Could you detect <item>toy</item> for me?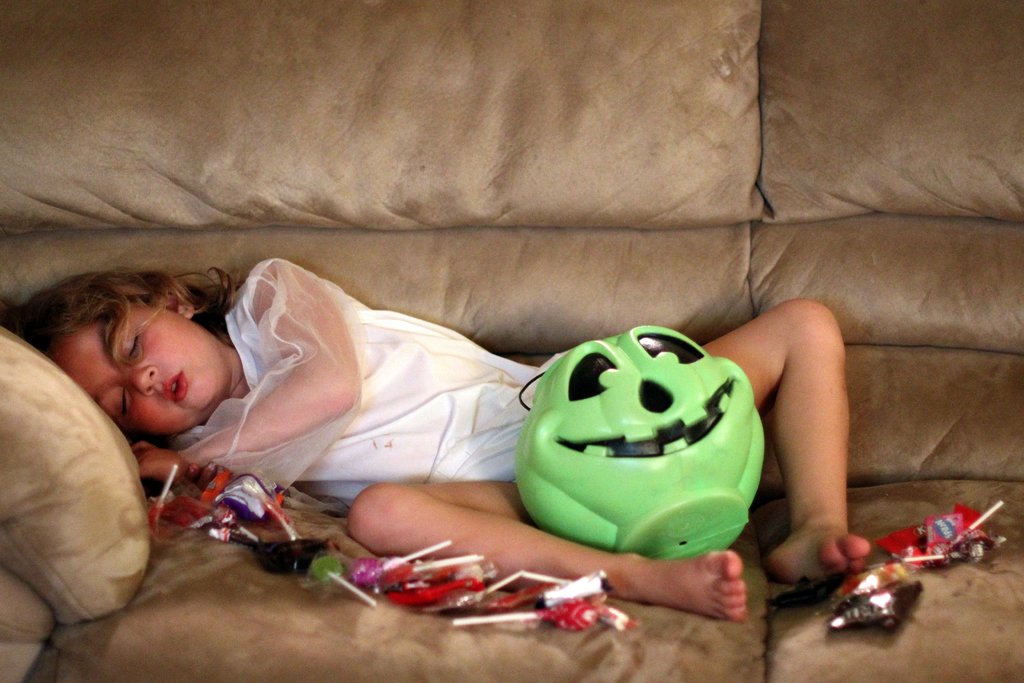
Detection result: [left=514, top=325, right=766, bottom=564].
